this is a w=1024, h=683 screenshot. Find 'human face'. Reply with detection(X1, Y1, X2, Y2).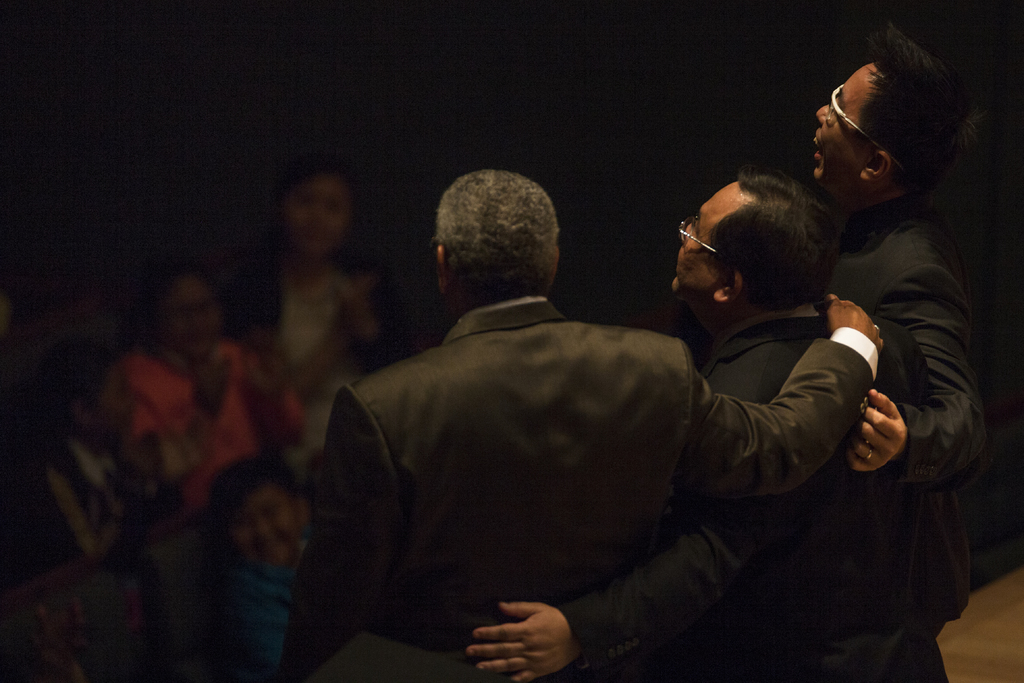
detection(673, 182, 737, 300).
